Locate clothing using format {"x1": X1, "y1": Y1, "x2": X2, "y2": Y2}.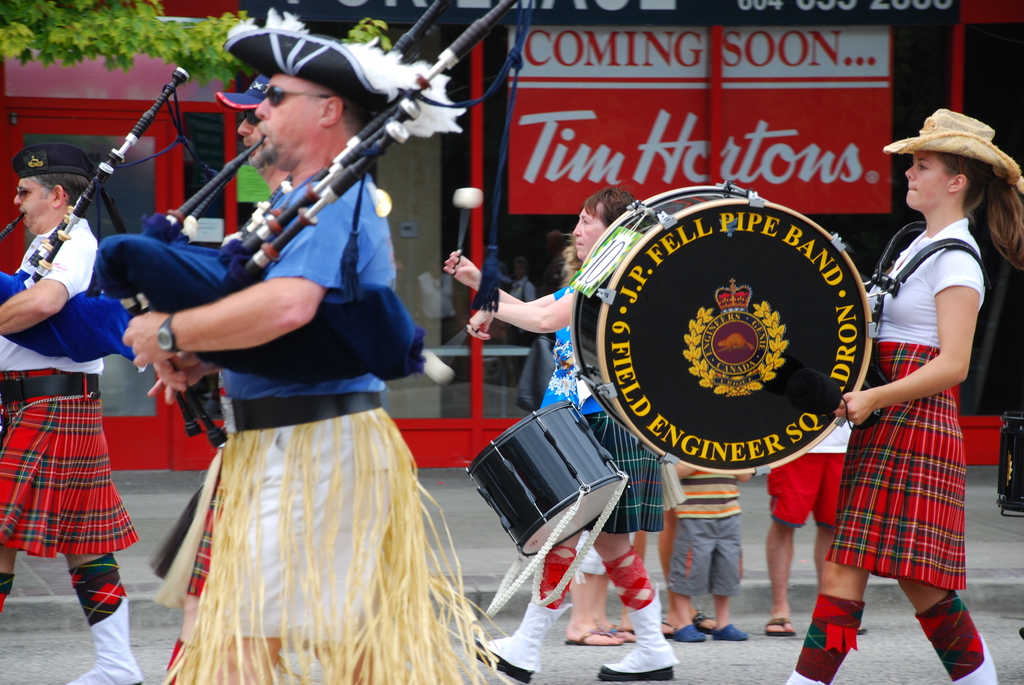
{"x1": 0, "y1": 222, "x2": 136, "y2": 551}.
